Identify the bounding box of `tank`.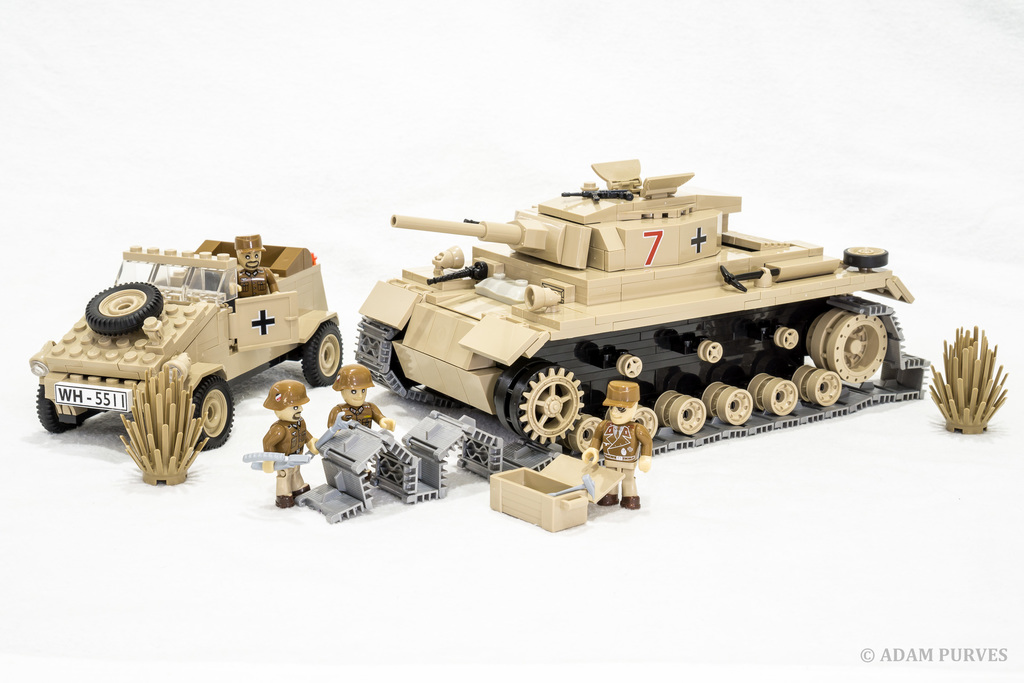
<box>358,158,931,456</box>.
